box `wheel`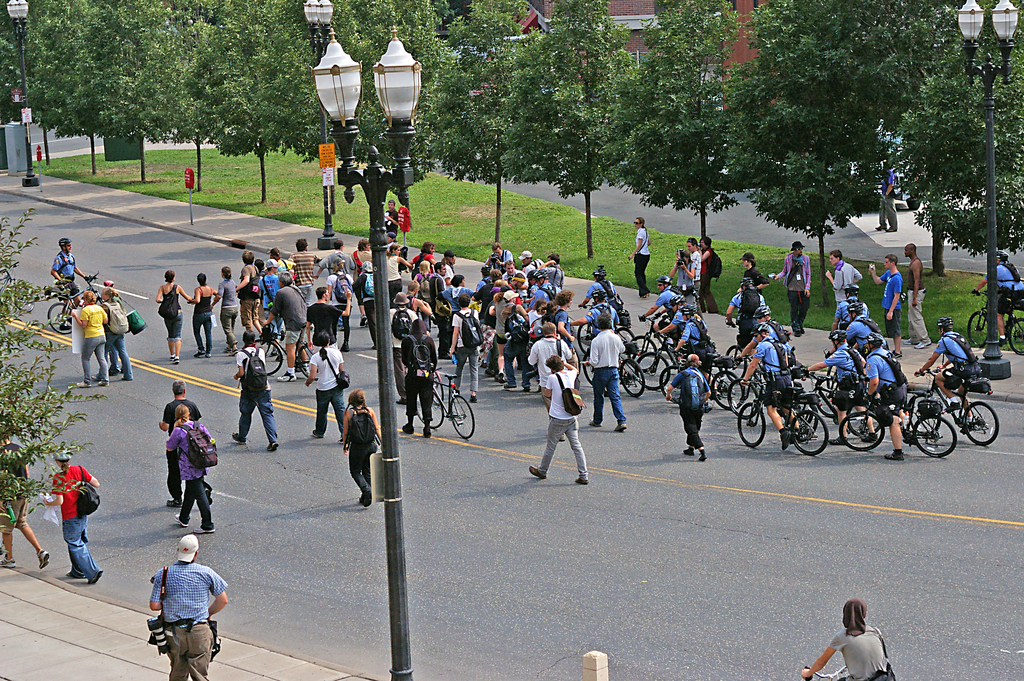
left=584, top=348, right=596, bottom=387
